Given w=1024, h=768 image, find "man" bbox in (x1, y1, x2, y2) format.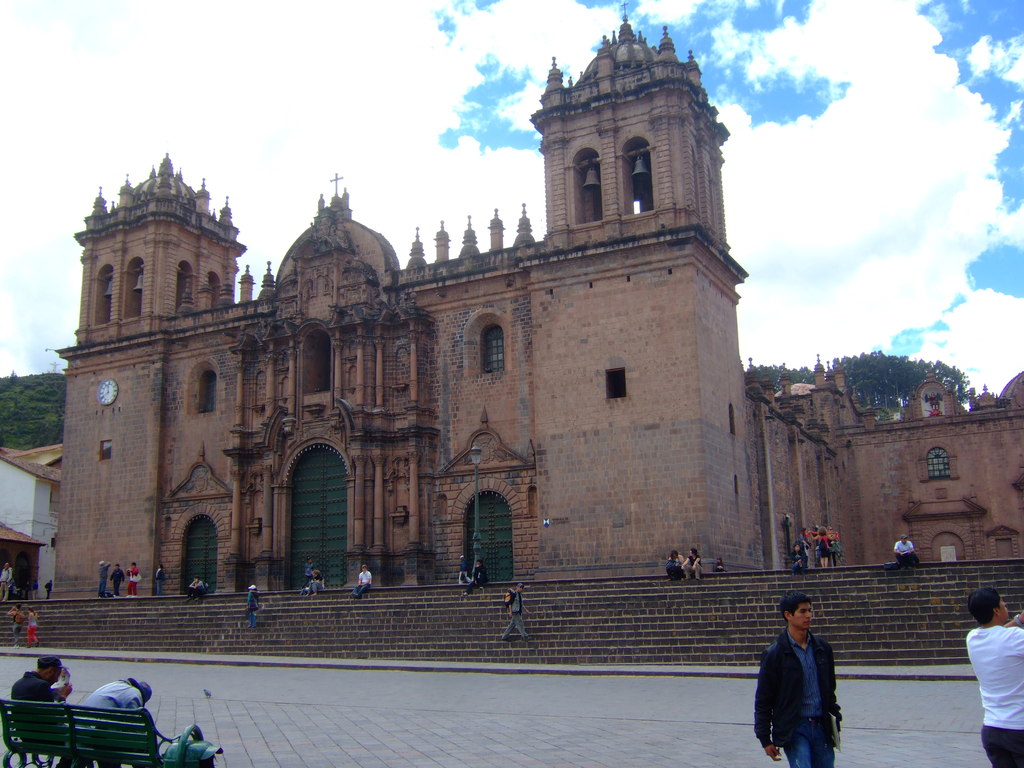
(680, 547, 702, 580).
